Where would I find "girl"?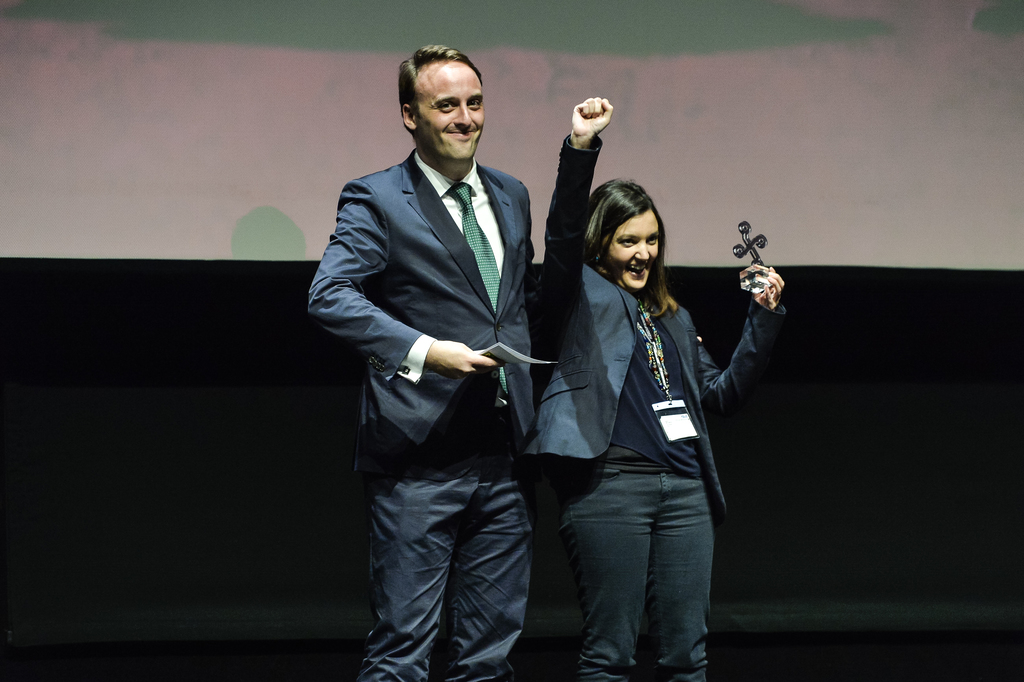
At bbox=(521, 90, 786, 677).
